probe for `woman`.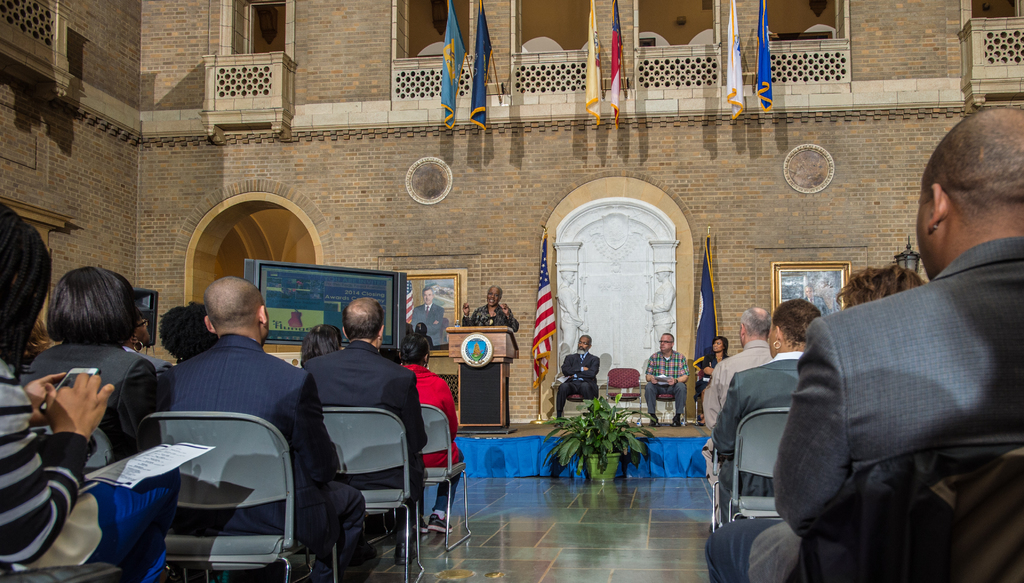
Probe result: [left=298, top=323, right=341, bottom=364].
